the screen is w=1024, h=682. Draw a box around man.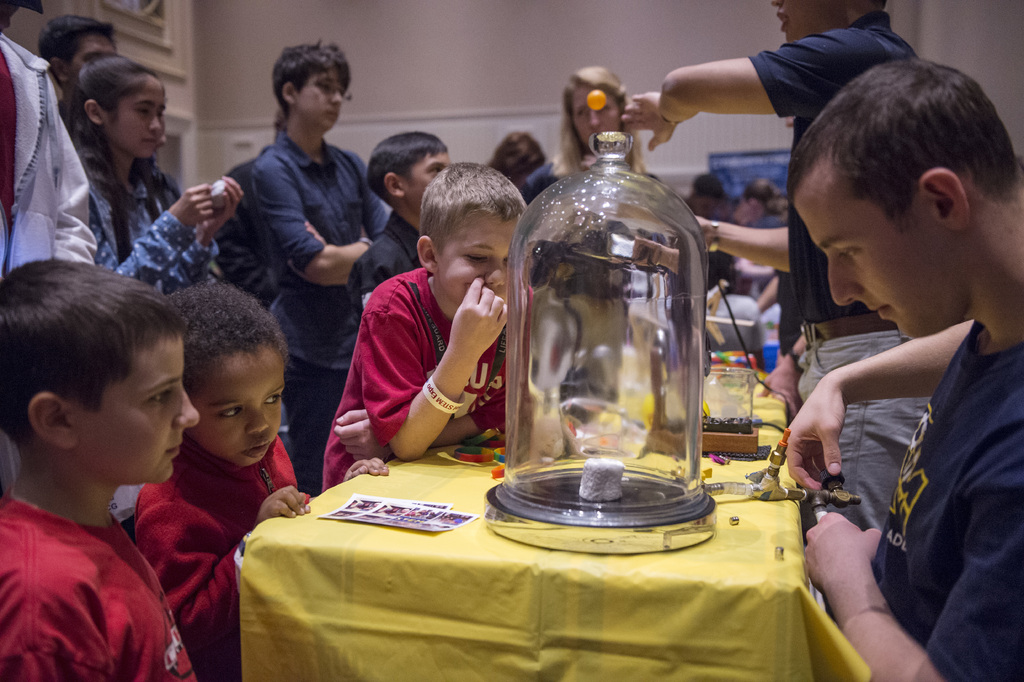
detection(242, 37, 394, 497).
